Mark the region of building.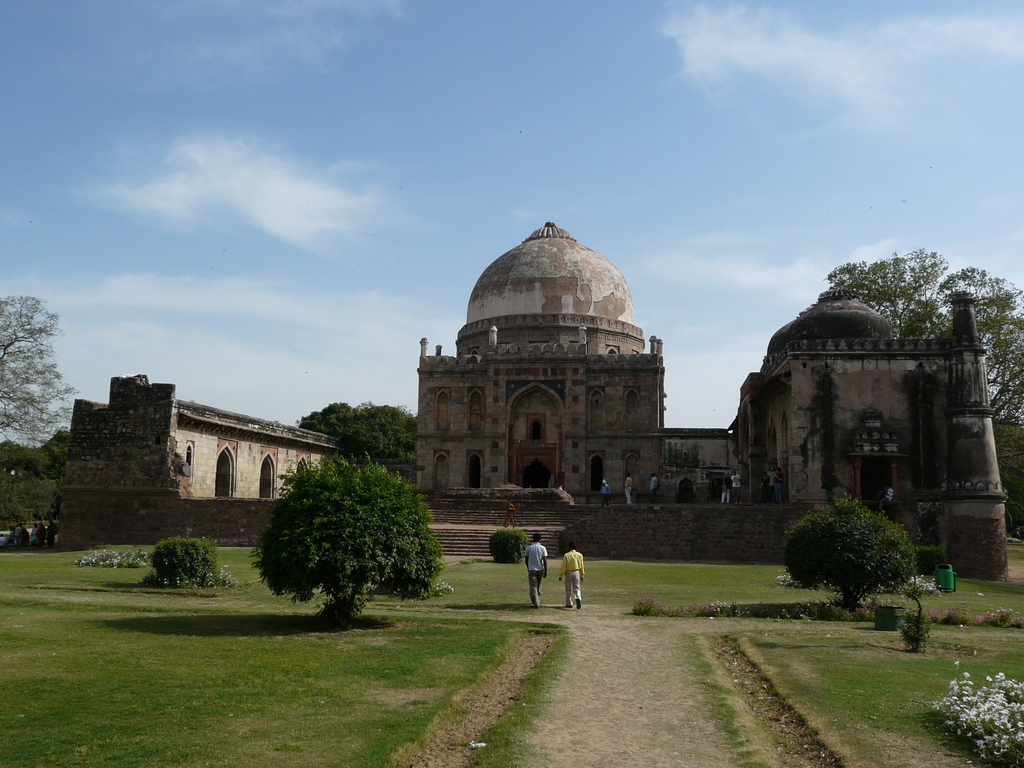
Region: Rect(56, 221, 1006, 577).
